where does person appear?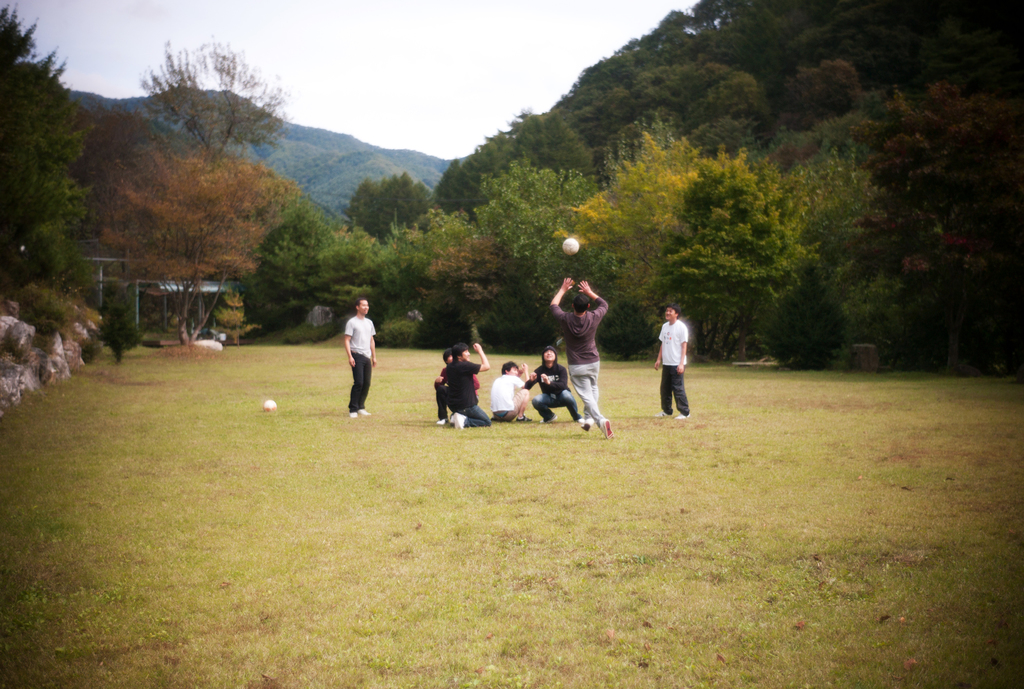
Appears at 434:339:490:430.
